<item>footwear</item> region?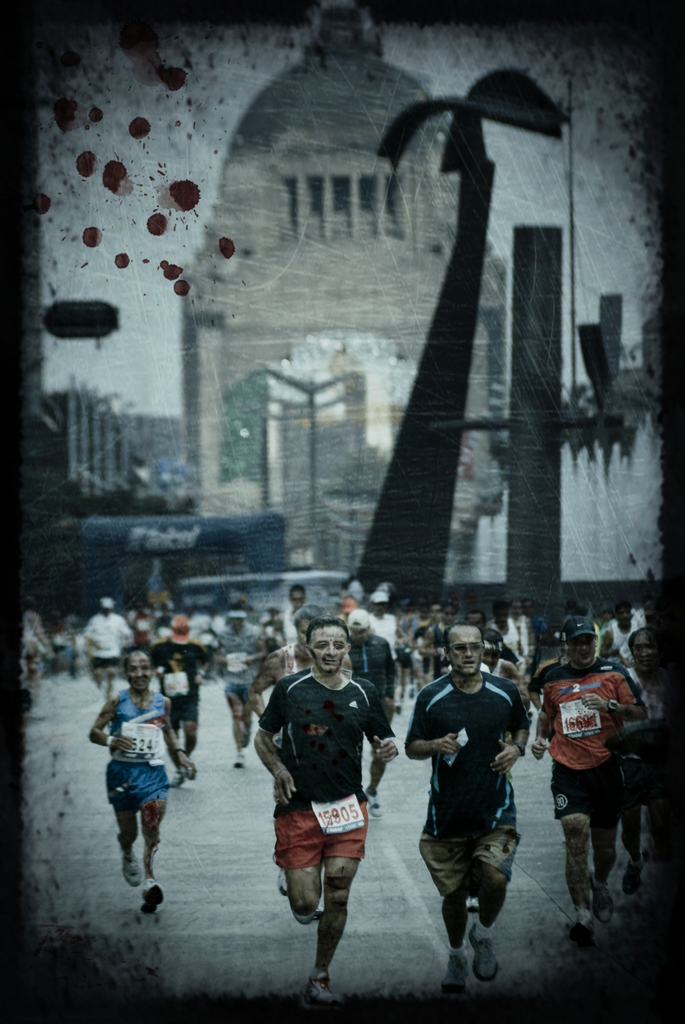
(x1=272, y1=865, x2=288, y2=902)
